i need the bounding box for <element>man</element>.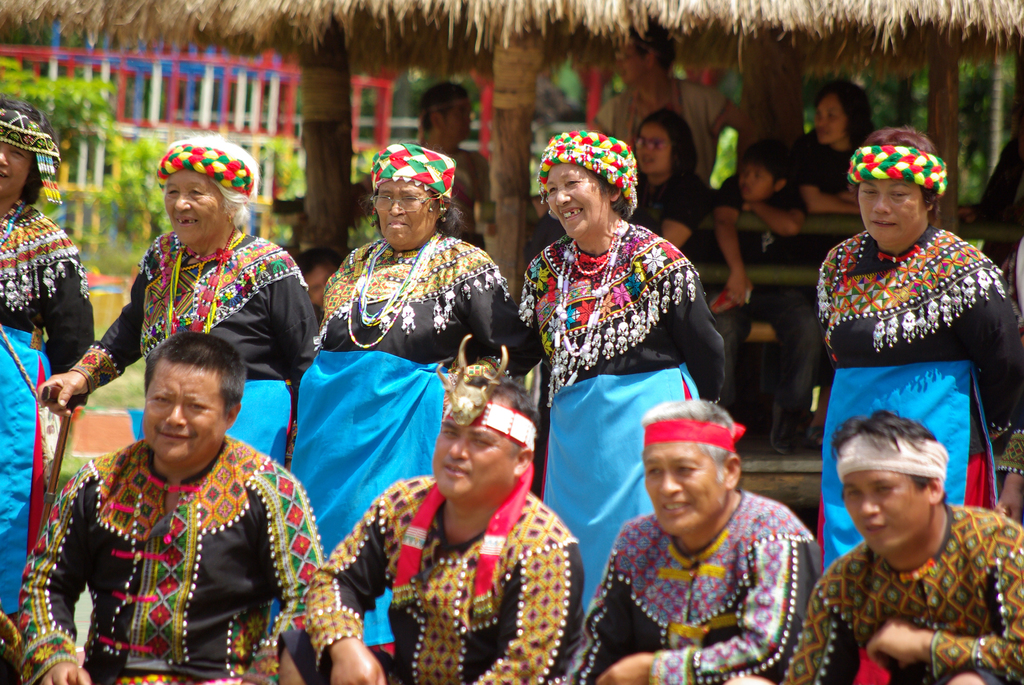
Here it is: (0, 332, 380, 684).
